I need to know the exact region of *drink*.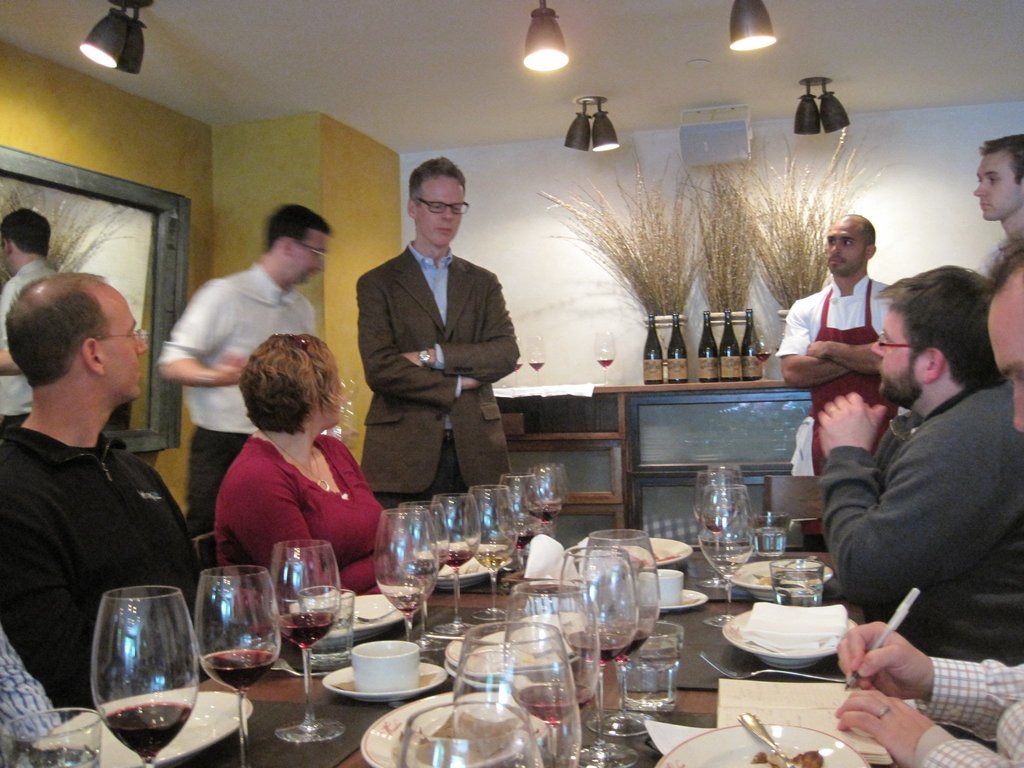
Region: pyautogui.locateOnScreen(396, 605, 417, 614).
